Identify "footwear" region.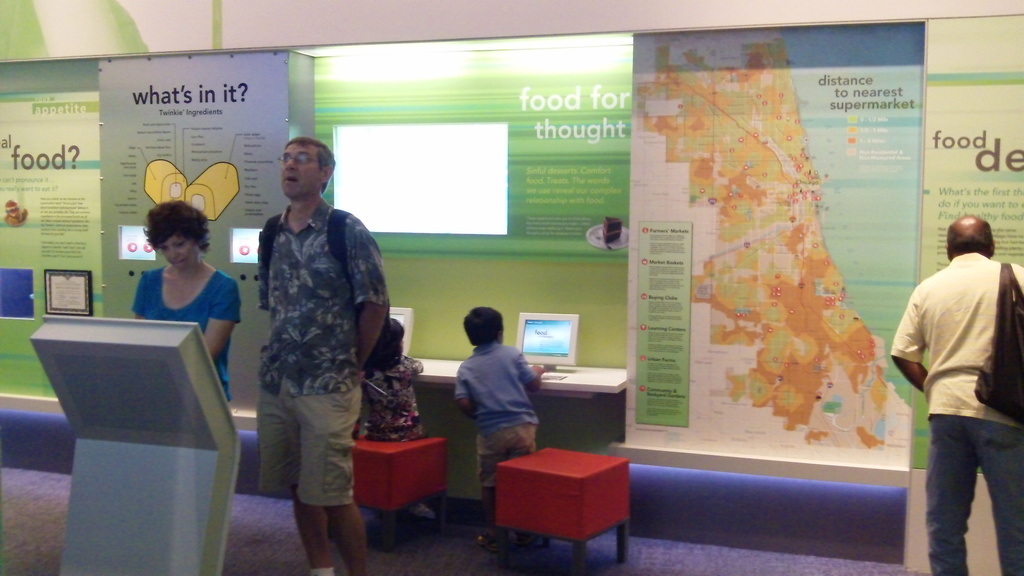
Region: bbox(479, 524, 508, 553).
